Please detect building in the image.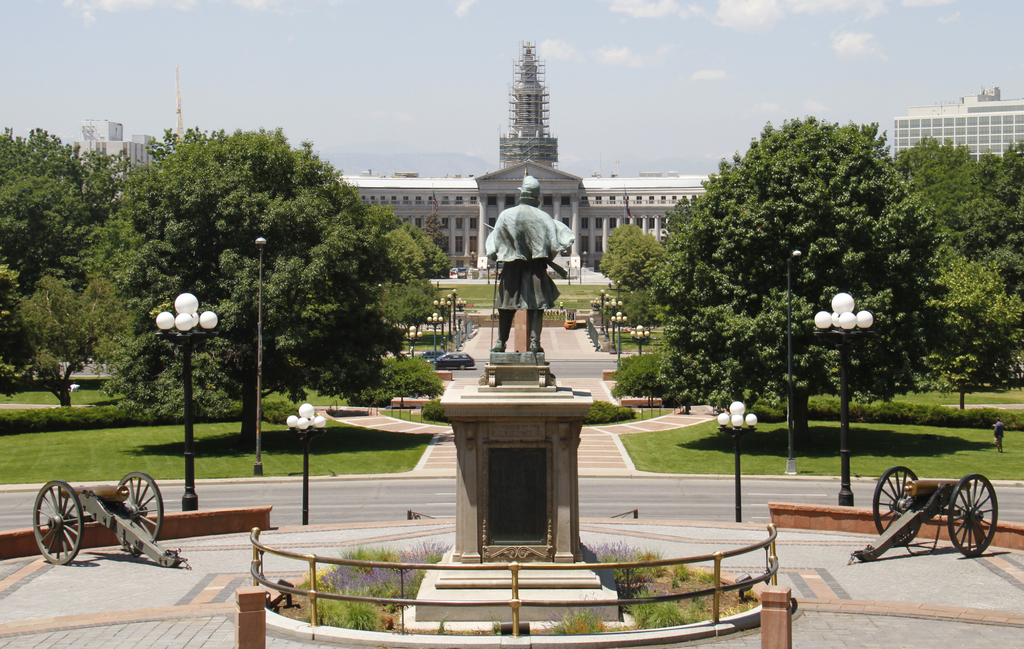
Rect(888, 86, 1023, 152).
